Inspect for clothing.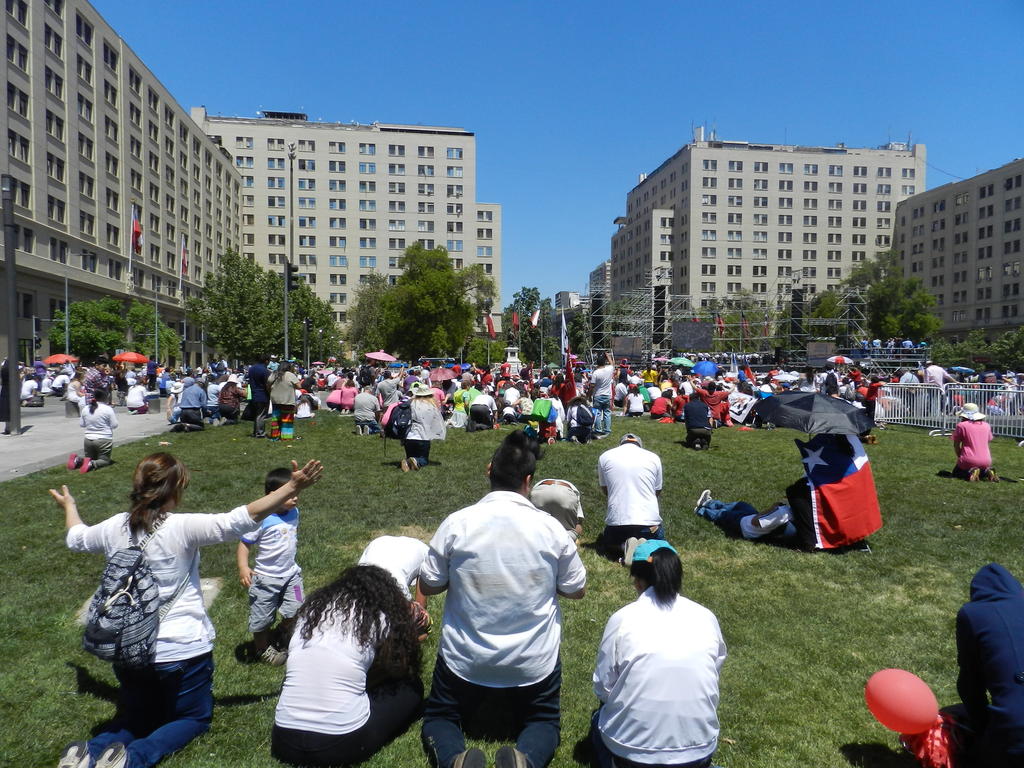
Inspection: bbox(948, 417, 996, 472).
